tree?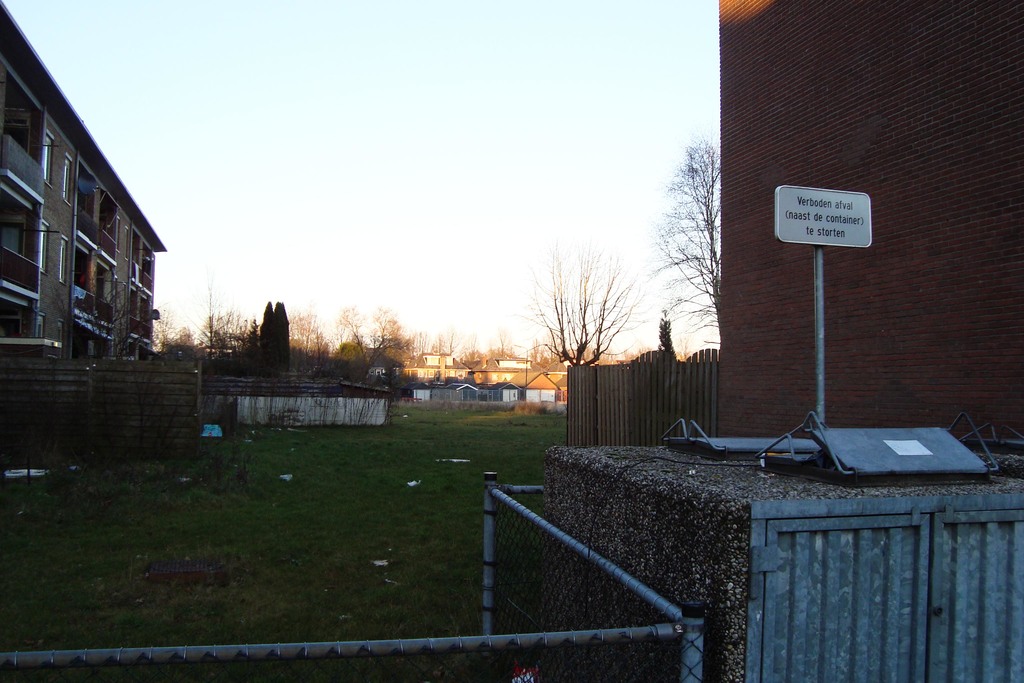
locate(509, 241, 646, 367)
